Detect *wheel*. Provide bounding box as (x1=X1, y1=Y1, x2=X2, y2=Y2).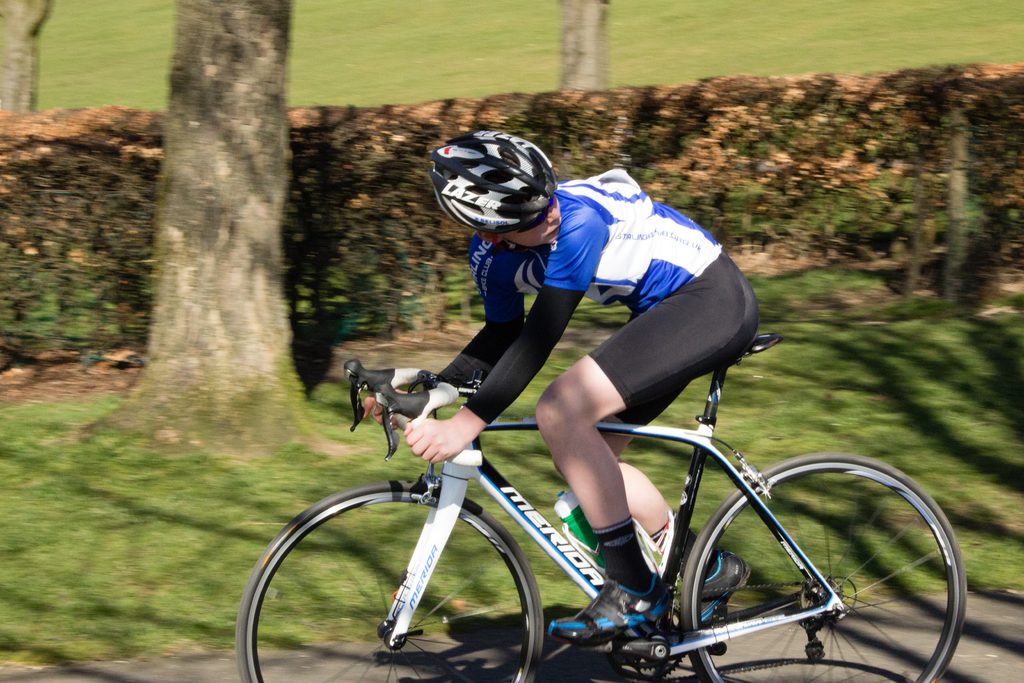
(x1=234, y1=482, x2=546, y2=682).
